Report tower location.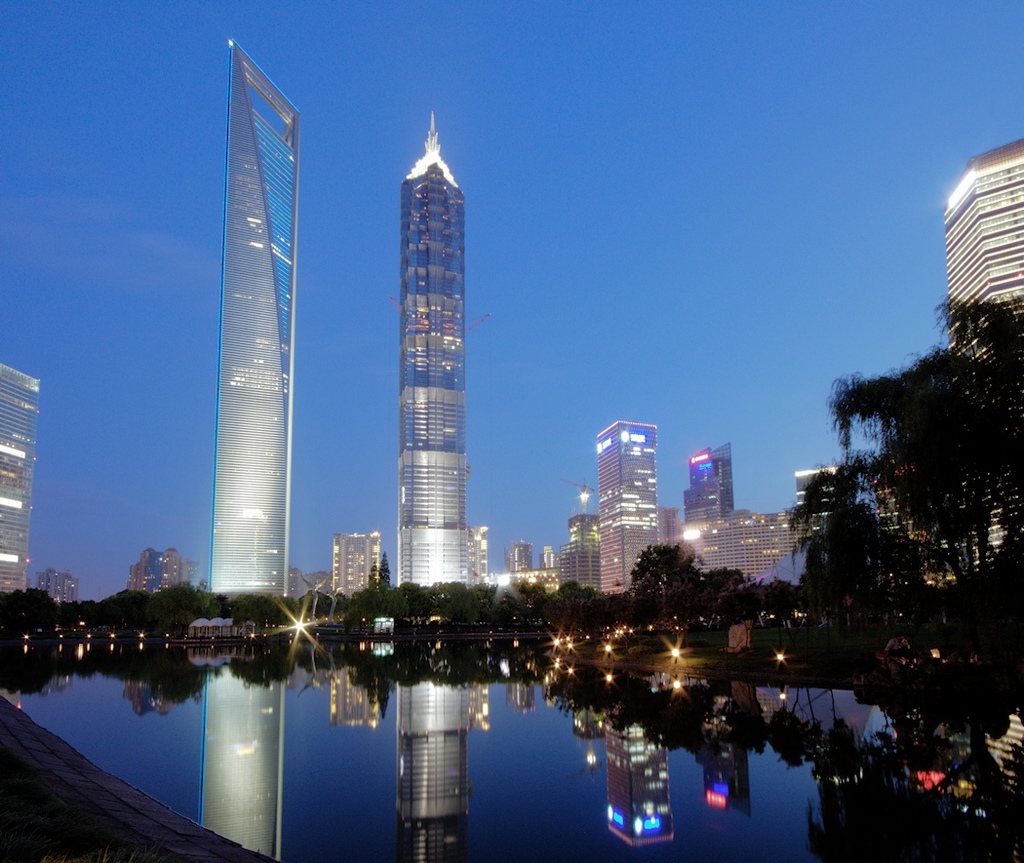
Report: {"left": 334, "top": 532, "right": 382, "bottom": 592}.
